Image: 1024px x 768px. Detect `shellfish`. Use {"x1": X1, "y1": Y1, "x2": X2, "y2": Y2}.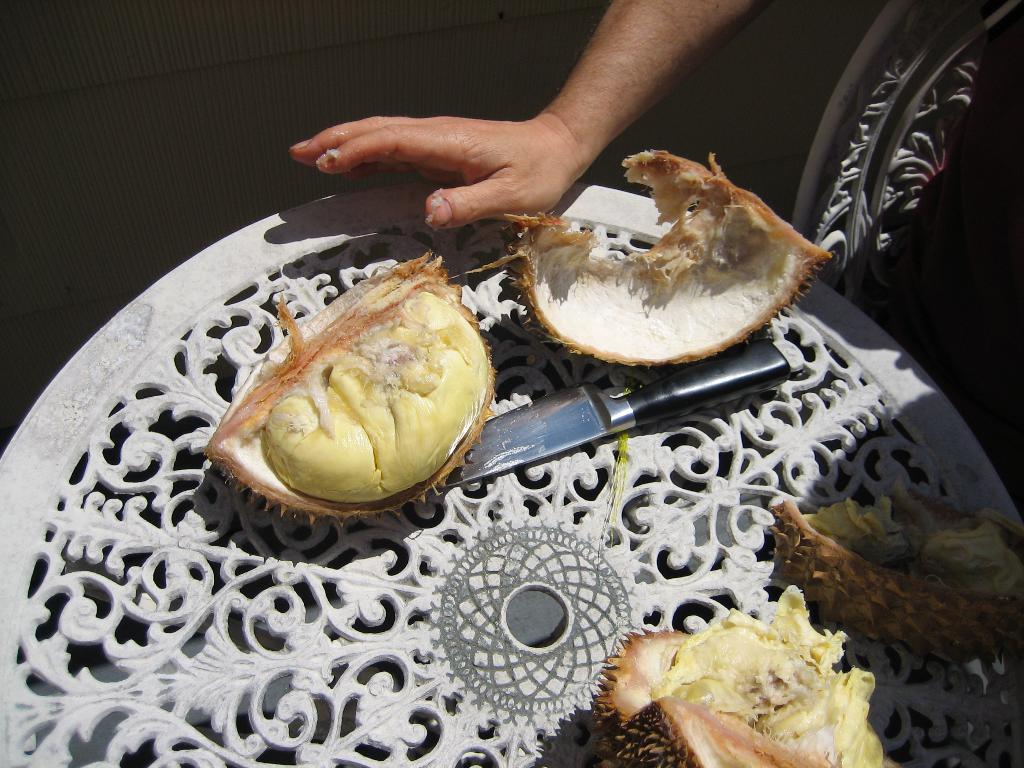
{"x1": 765, "y1": 490, "x2": 1023, "y2": 667}.
